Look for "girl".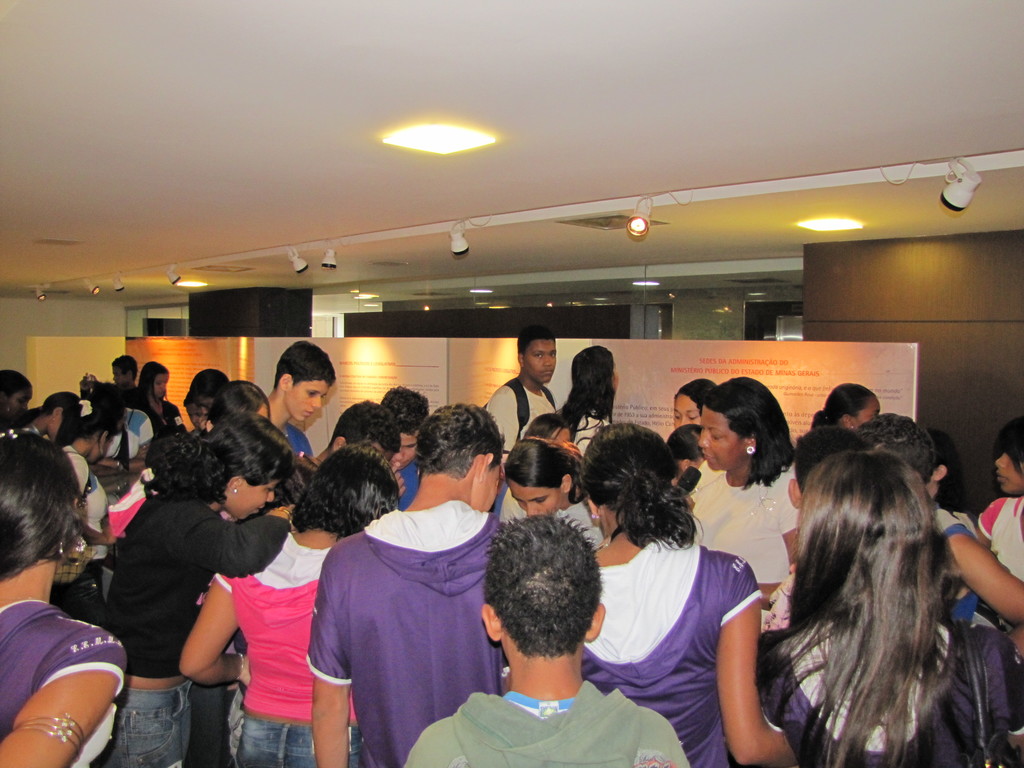
Found: x1=139 y1=357 x2=181 y2=424.
